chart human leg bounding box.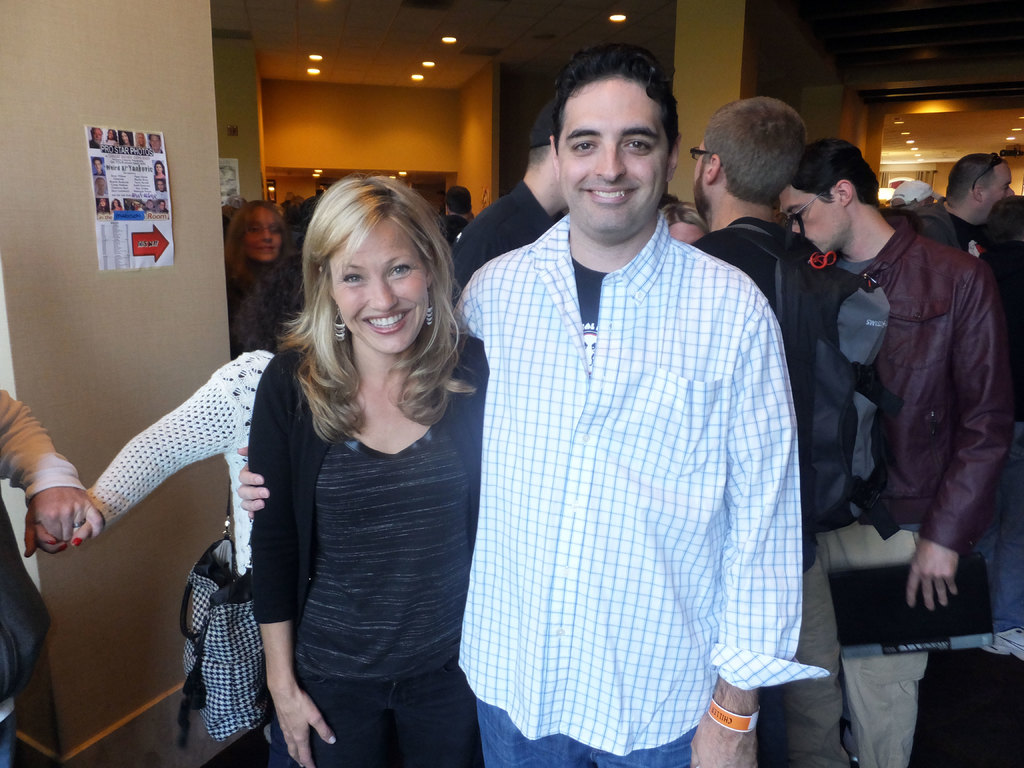
Charted: (400,675,481,762).
